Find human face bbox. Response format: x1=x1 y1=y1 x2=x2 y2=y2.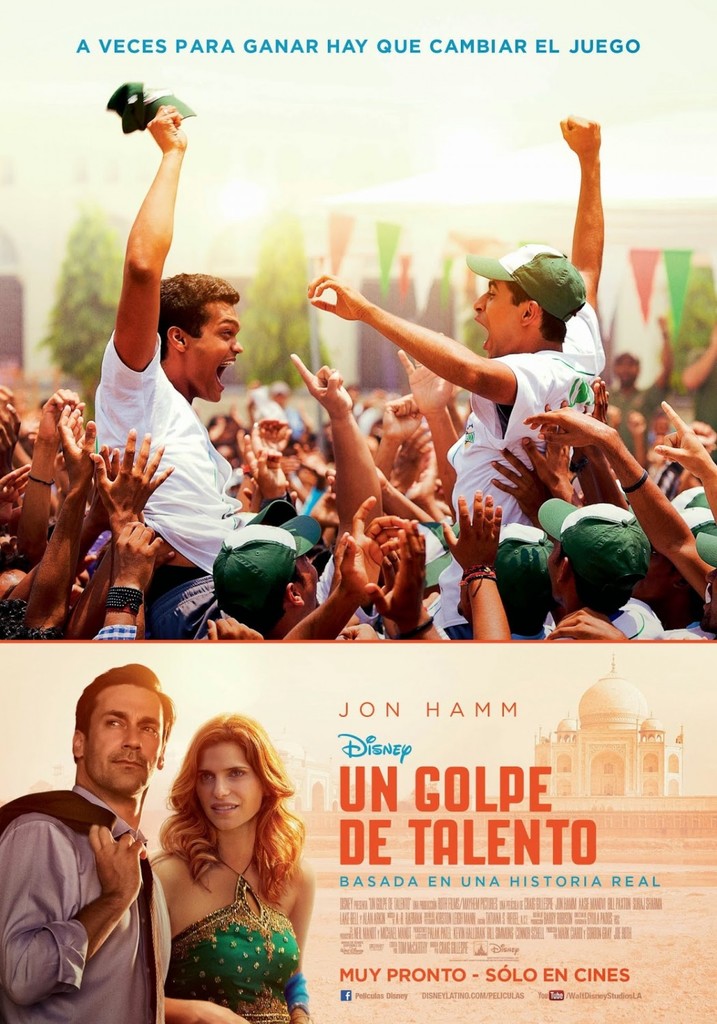
x1=197 y1=738 x2=260 y2=841.
